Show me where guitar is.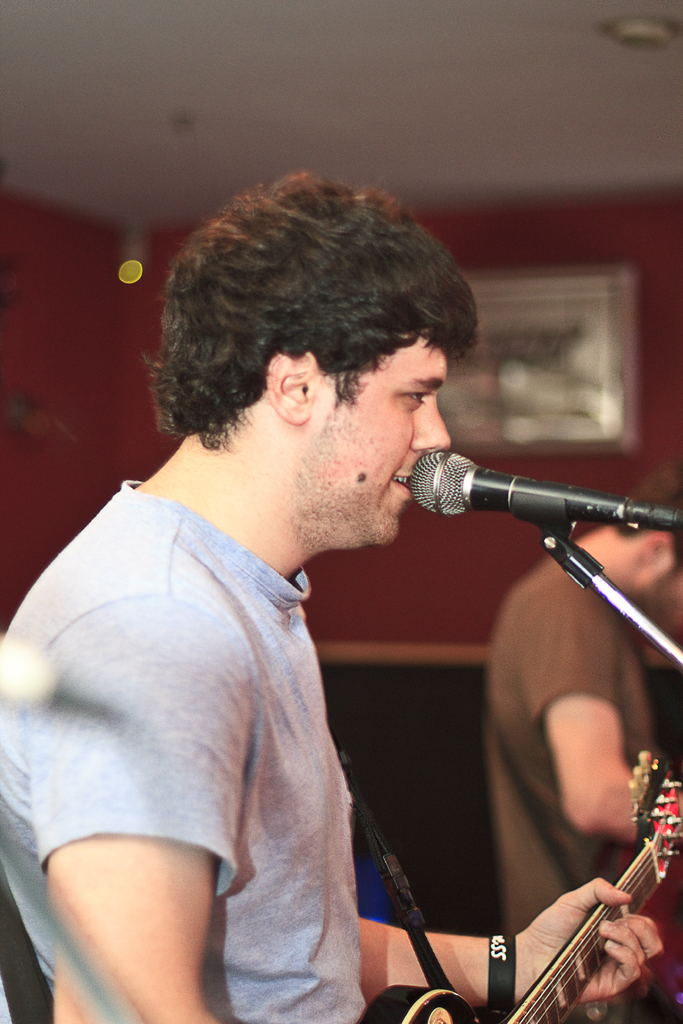
guitar is at <box>356,751,682,1023</box>.
